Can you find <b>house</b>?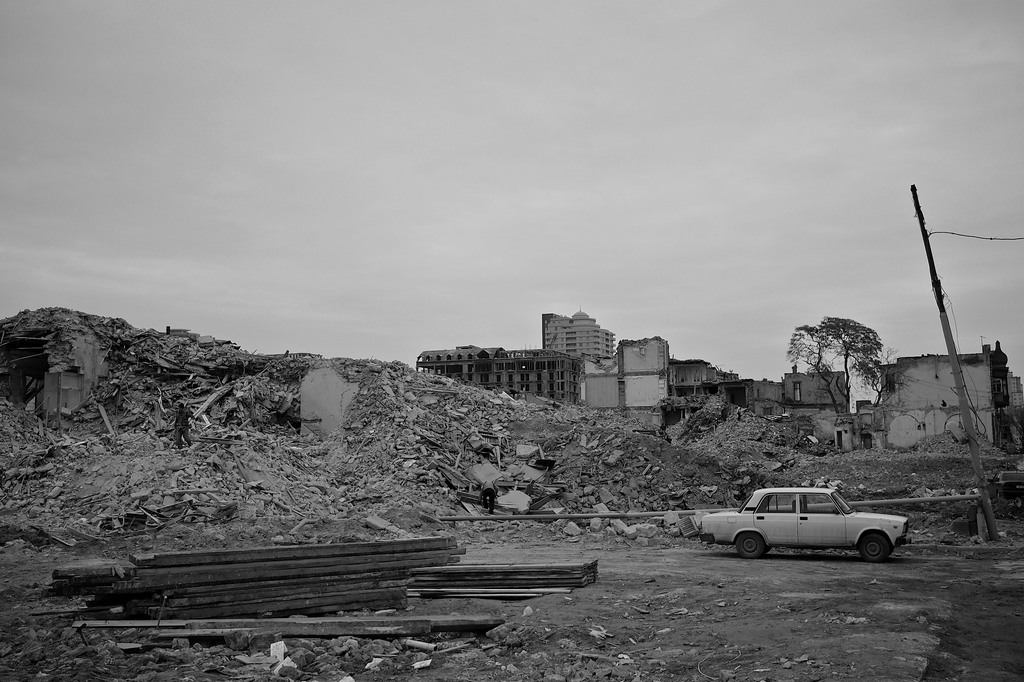
Yes, bounding box: <box>419,341,580,408</box>.
